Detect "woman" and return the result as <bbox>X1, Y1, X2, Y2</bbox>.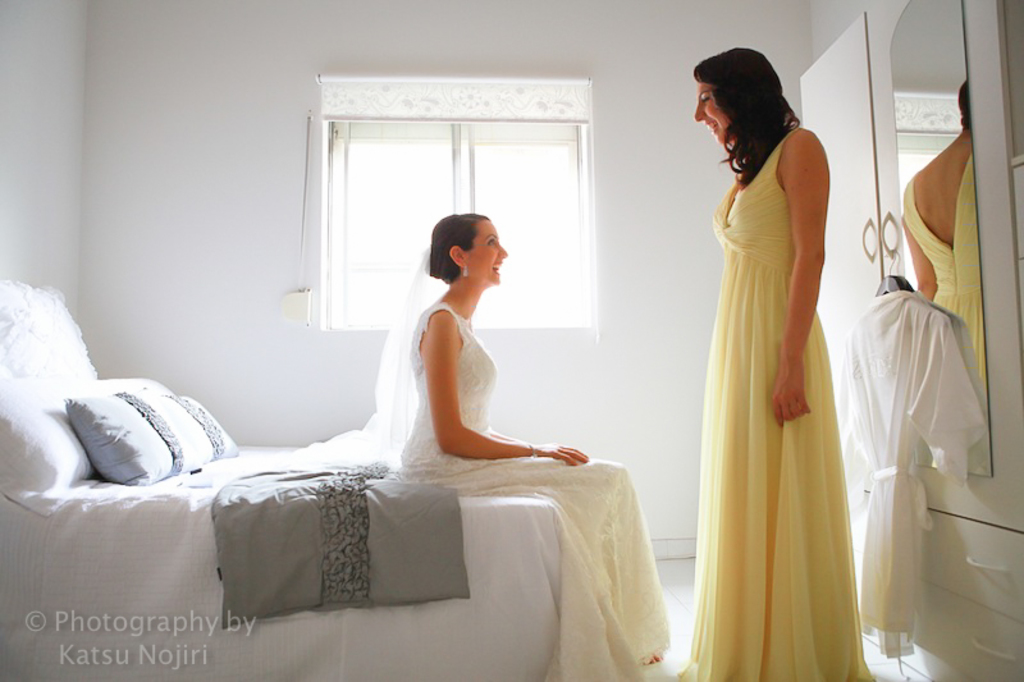
<bbox>306, 215, 673, 681</bbox>.
